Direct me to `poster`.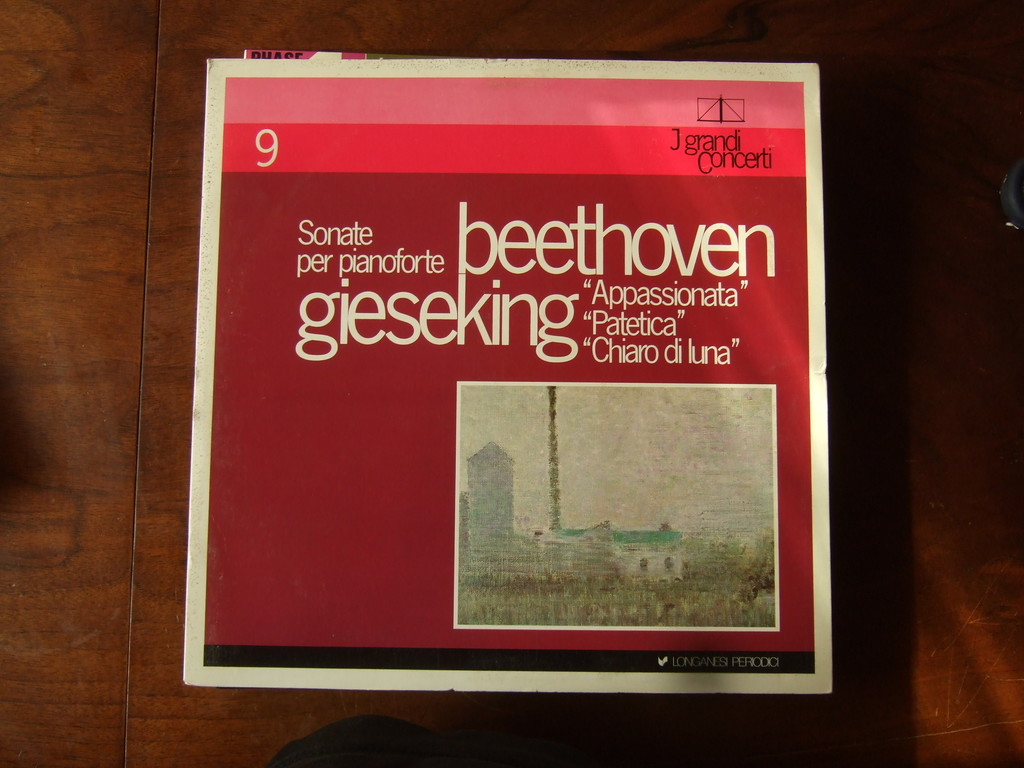
Direction: x1=185, y1=59, x2=831, y2=696.
